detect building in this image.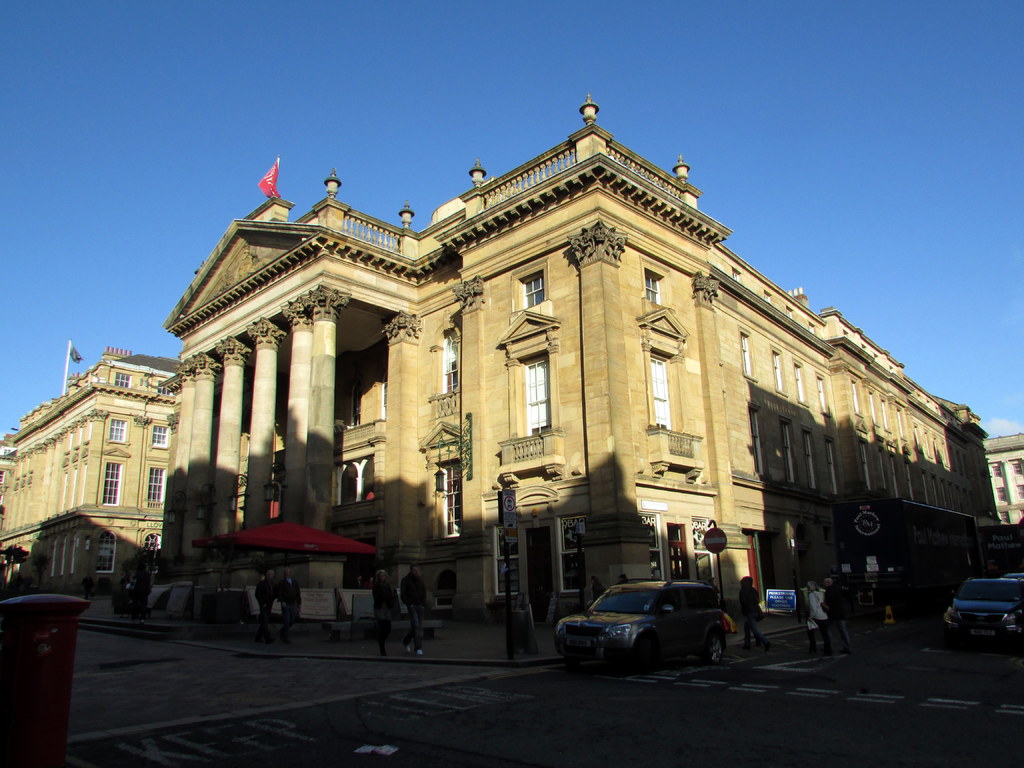
Detection: [x1=0, y1=92, x2=1023, y2=631].
